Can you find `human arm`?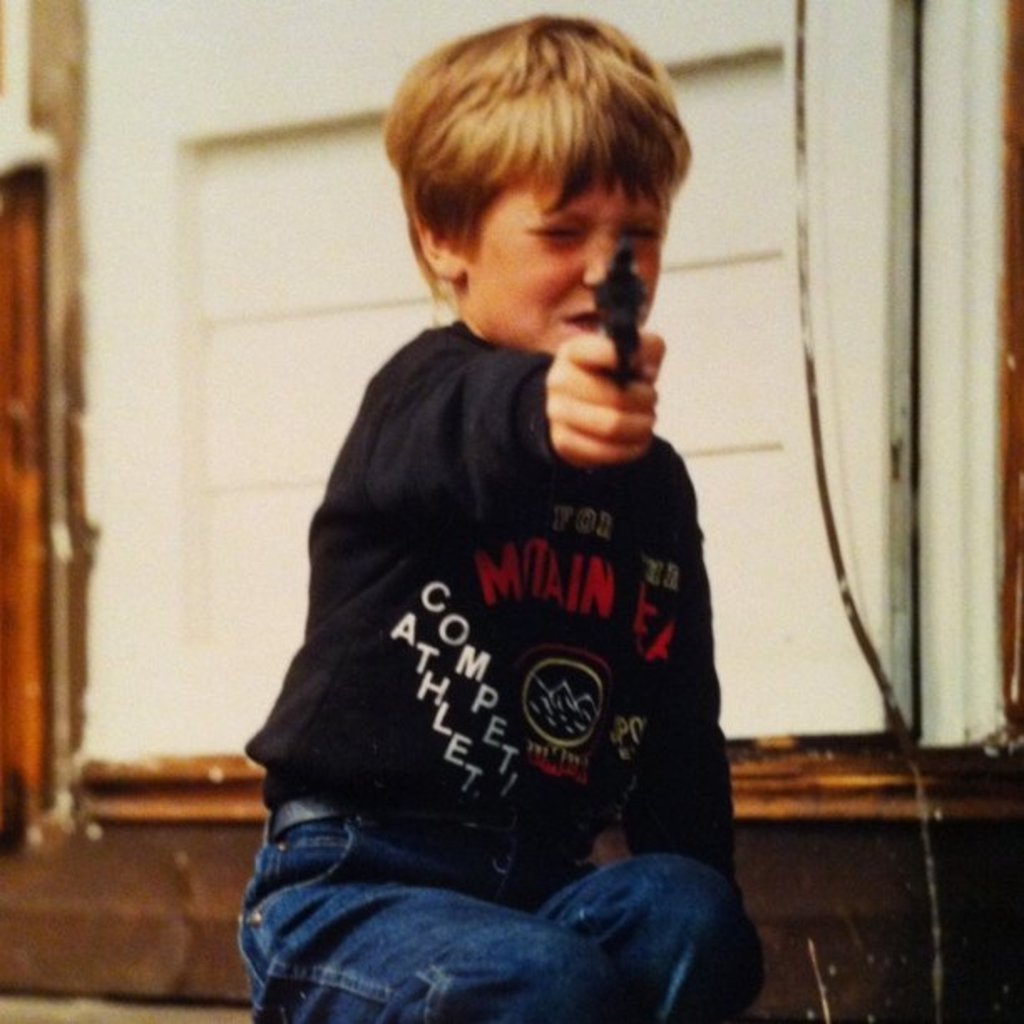
Yes, bounding box: bbox=[442, 294, 696, 509].
